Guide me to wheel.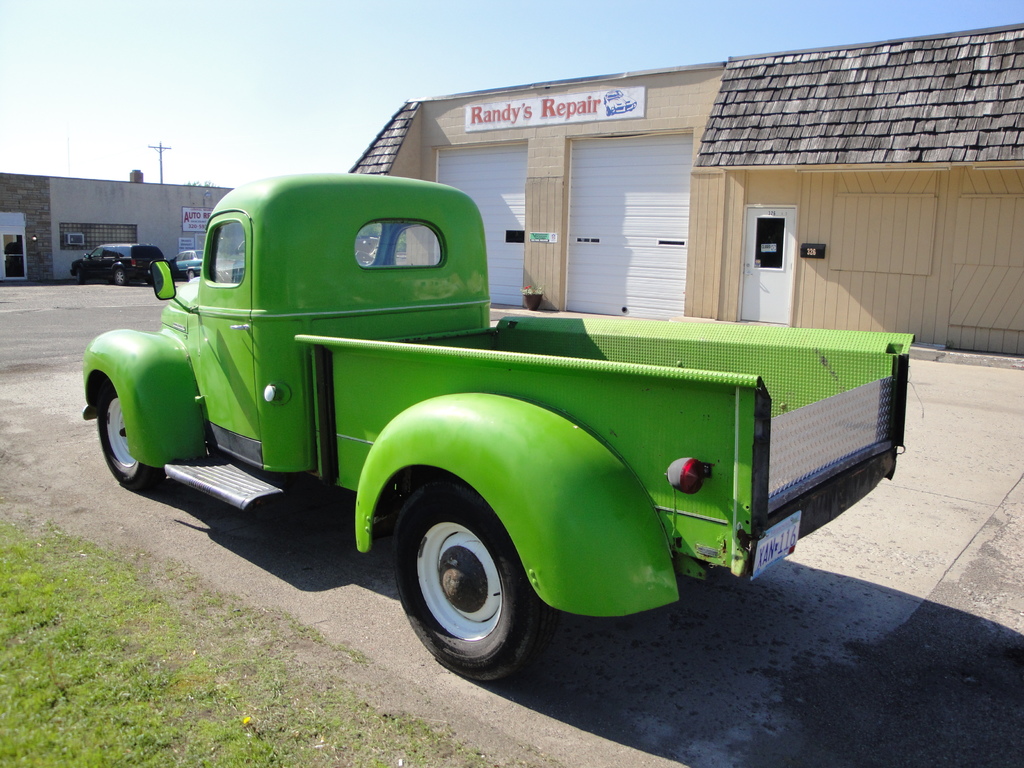
Guidance: x1=188, y1=273, x2=195, y2=280.
